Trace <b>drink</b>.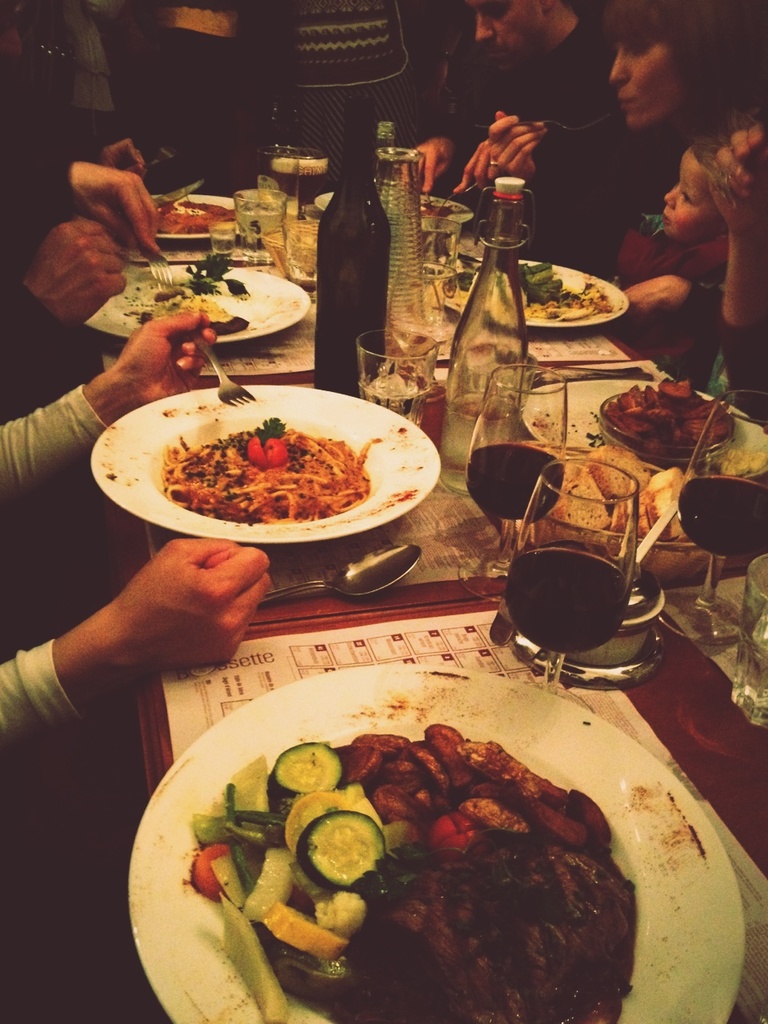
Traced to 446,394,522,492.
